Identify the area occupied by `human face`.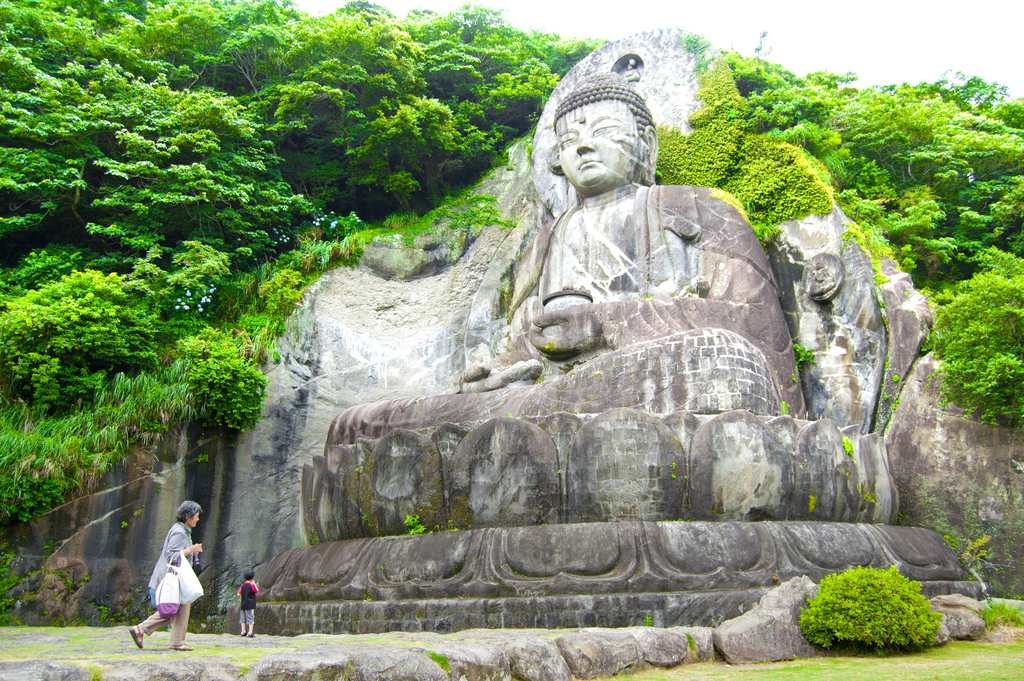
Area: rect(555, 105, 634, 192).
